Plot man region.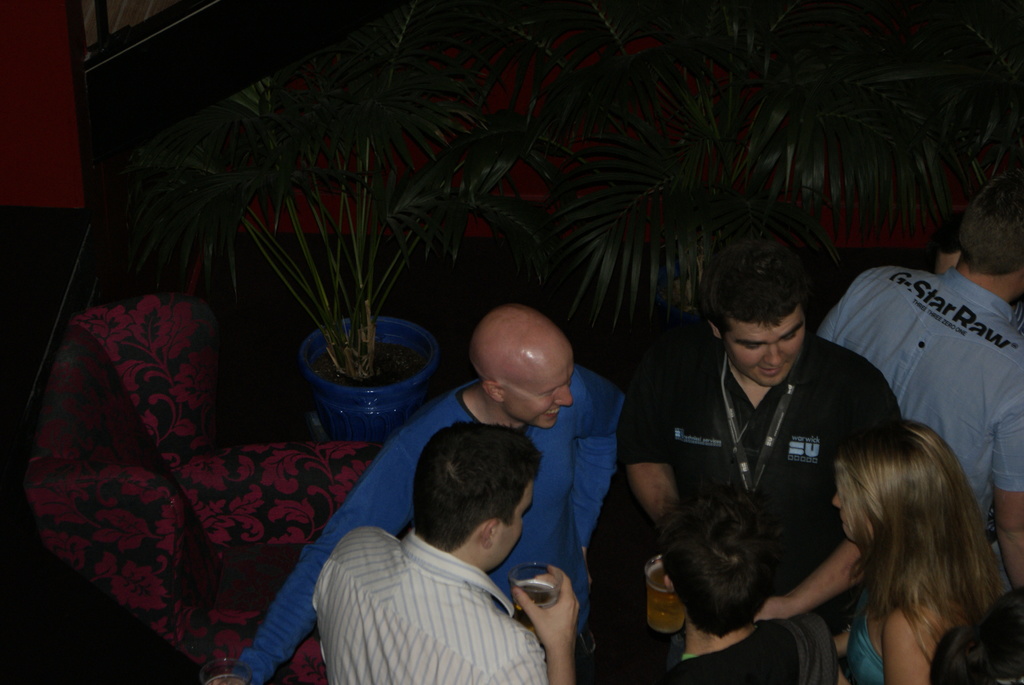
Plotted at x1=808 y1=170 x2=1023 y2=586.
